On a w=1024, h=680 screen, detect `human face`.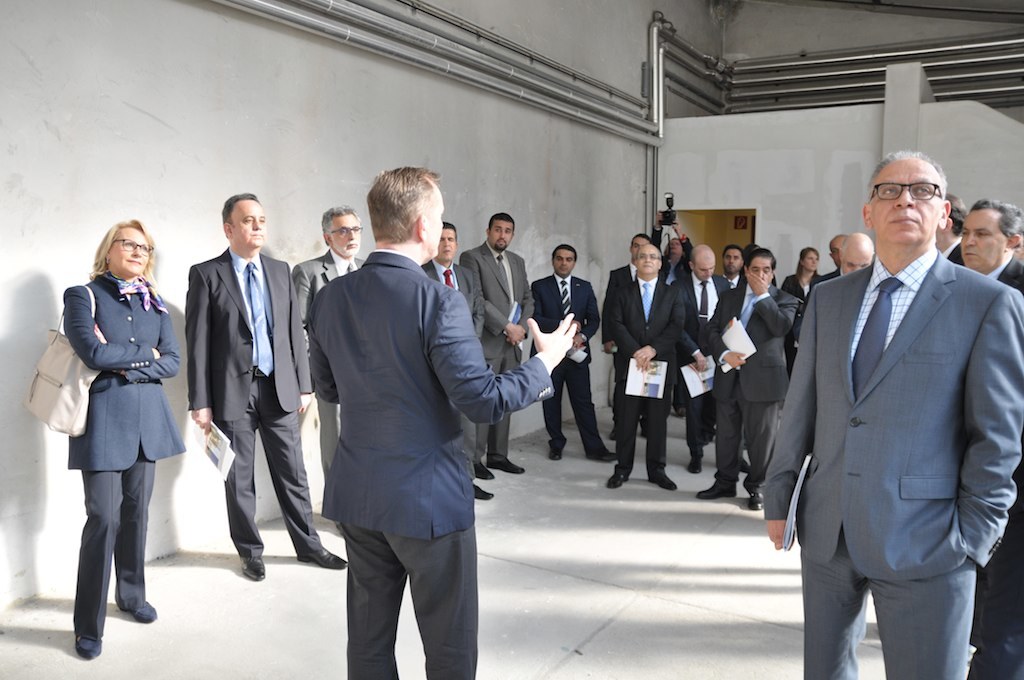
bbox=(830, 236, 842, 268).
